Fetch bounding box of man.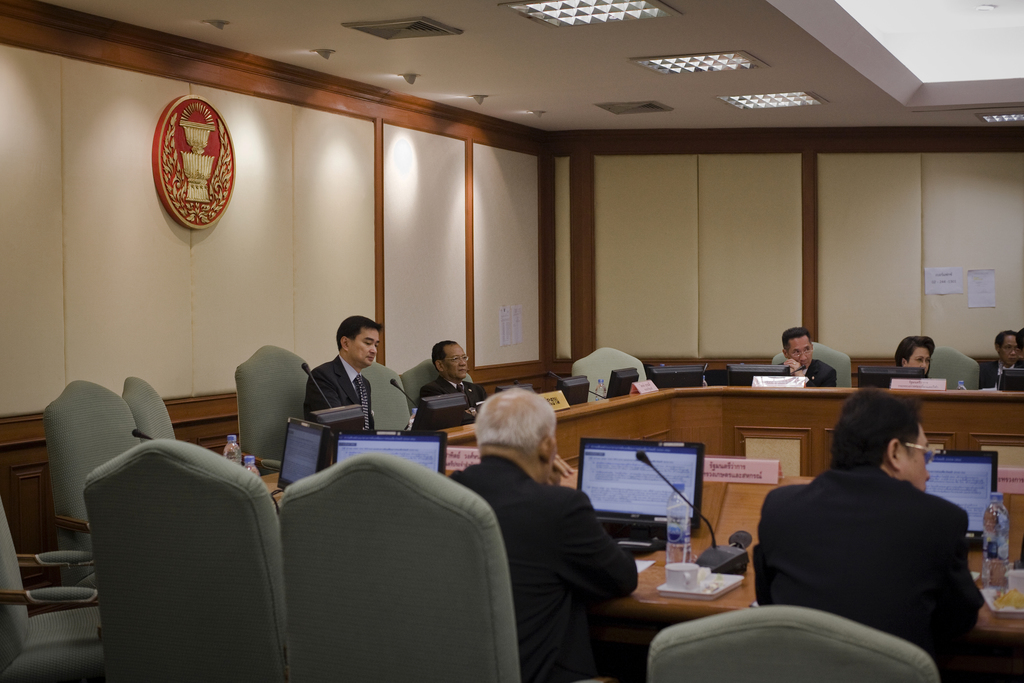
Bbox: [left=420, top=333, right=481, bottom=422].
